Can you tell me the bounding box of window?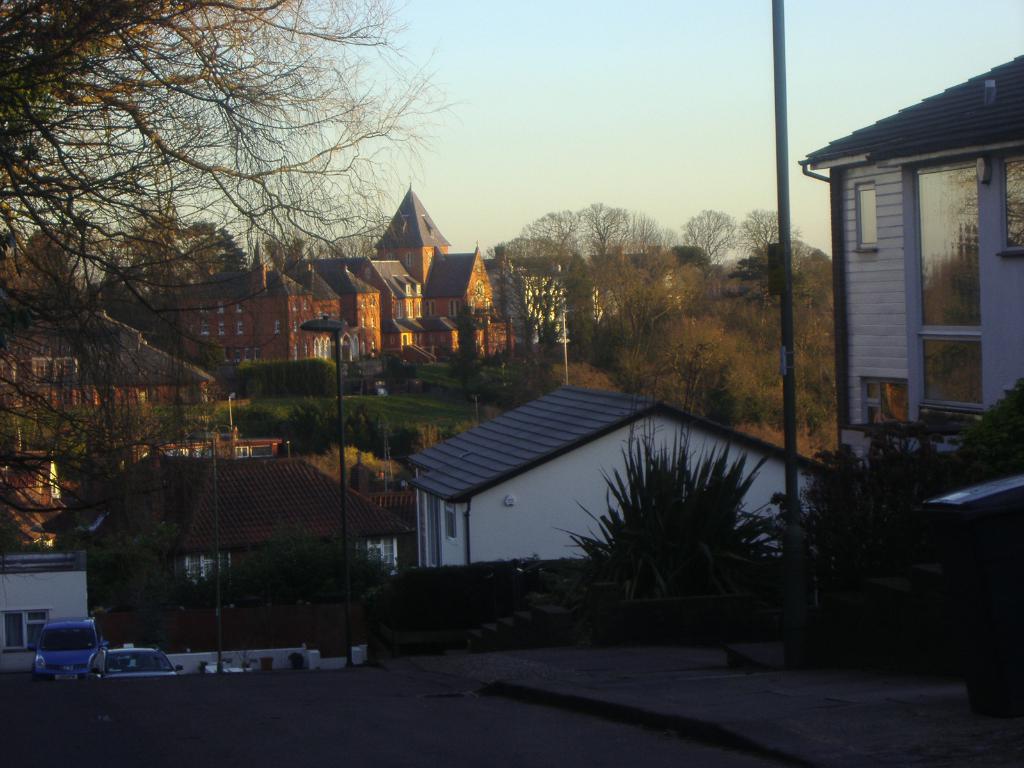
box(362, 317, 365, 327).
